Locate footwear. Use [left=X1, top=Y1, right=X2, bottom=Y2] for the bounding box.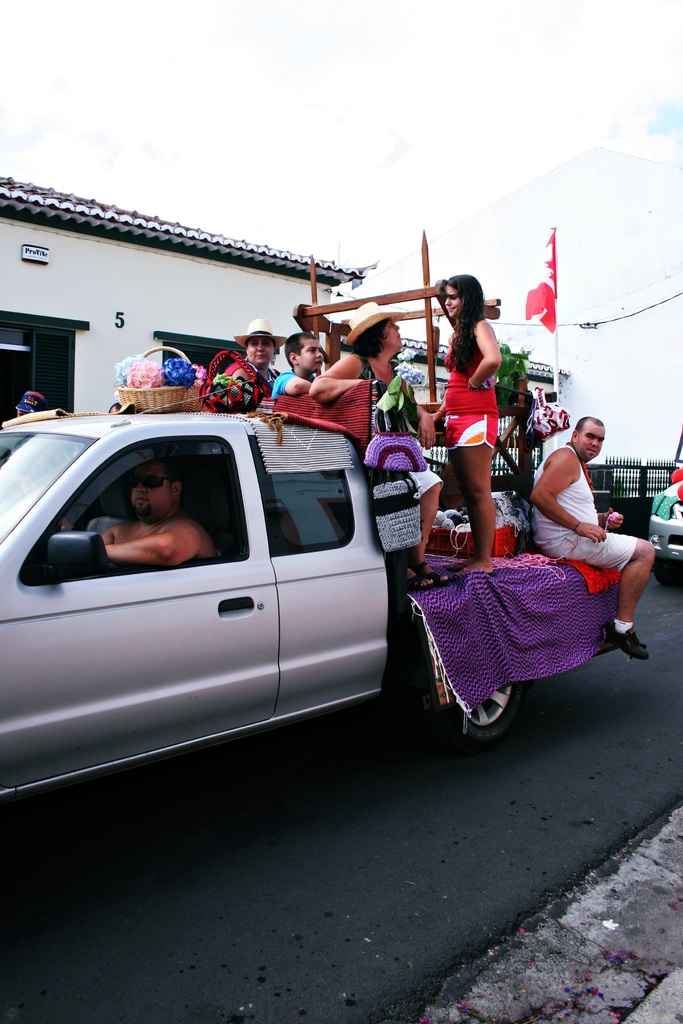
[left=621, top=622, right=645, bottom=648].
